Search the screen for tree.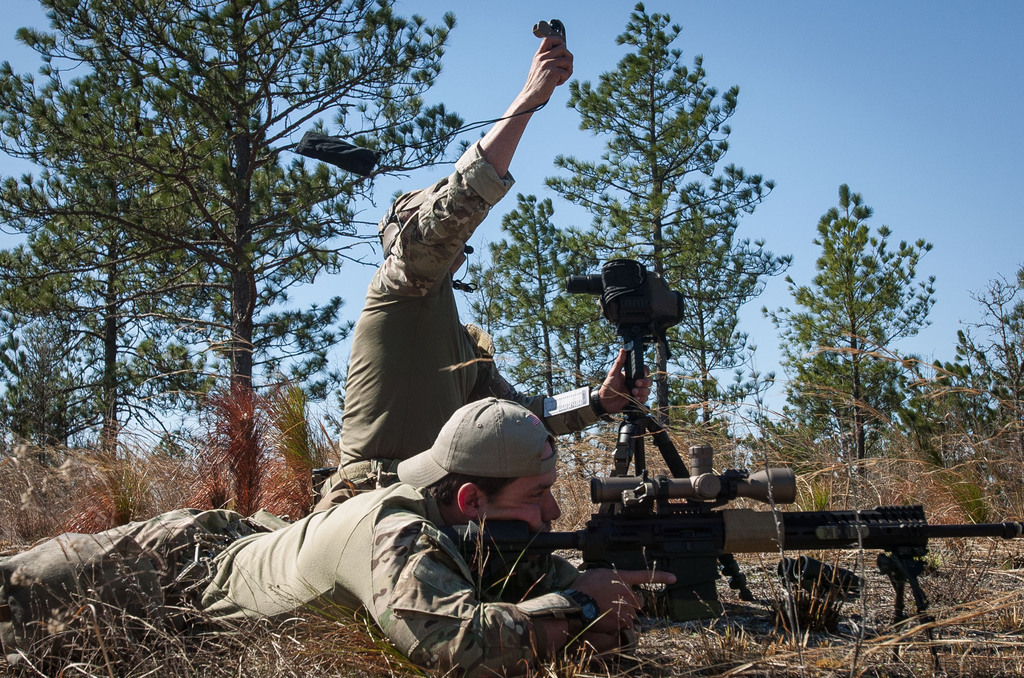
Found at pyautogui.locateOnScreen(64, 16, 378, 560).
